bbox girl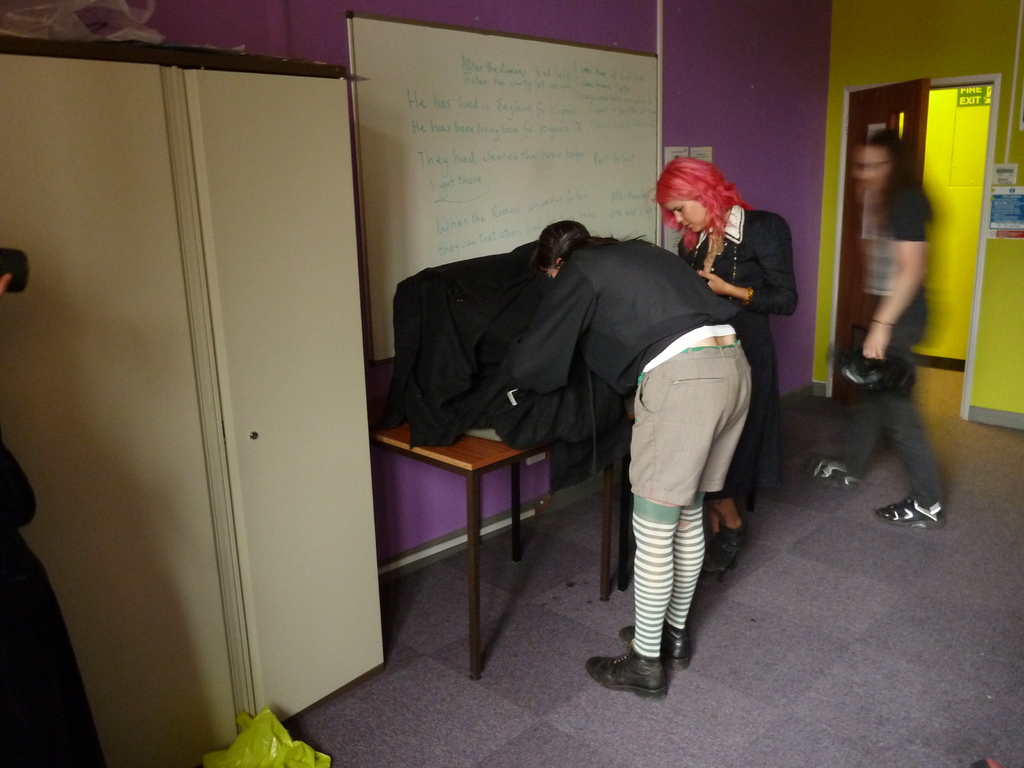
rect(506, 220, 756, 701)
